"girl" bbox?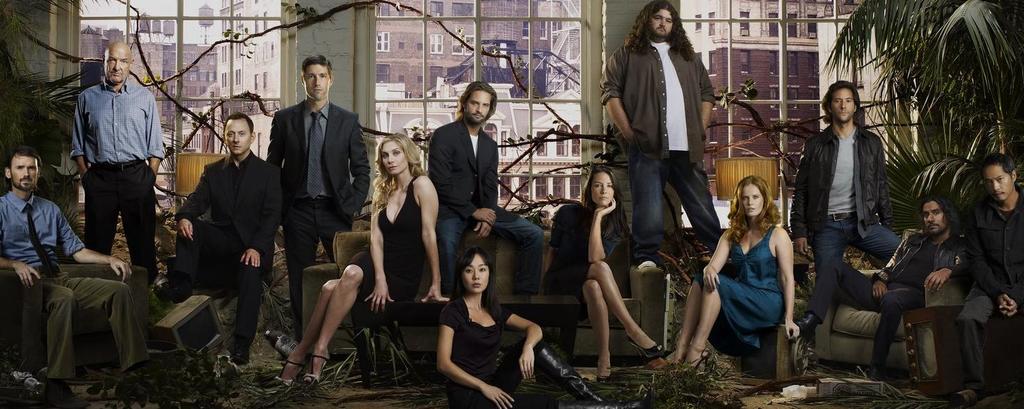
crop(434, 249, 618, 408)
